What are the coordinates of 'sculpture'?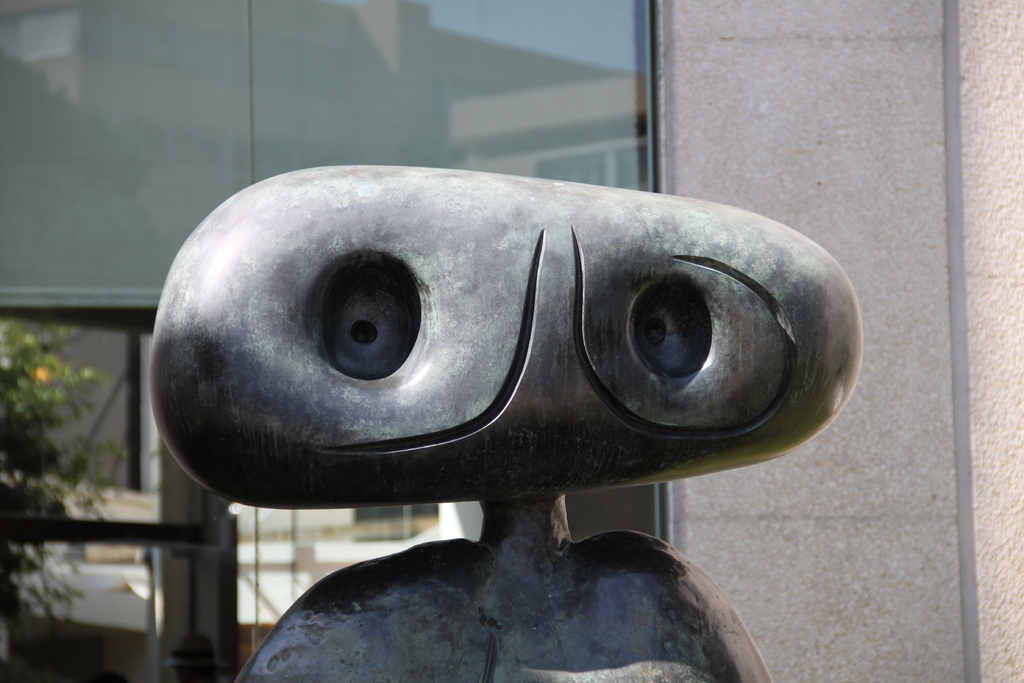
l=152, t=120, r=842, b=640.
